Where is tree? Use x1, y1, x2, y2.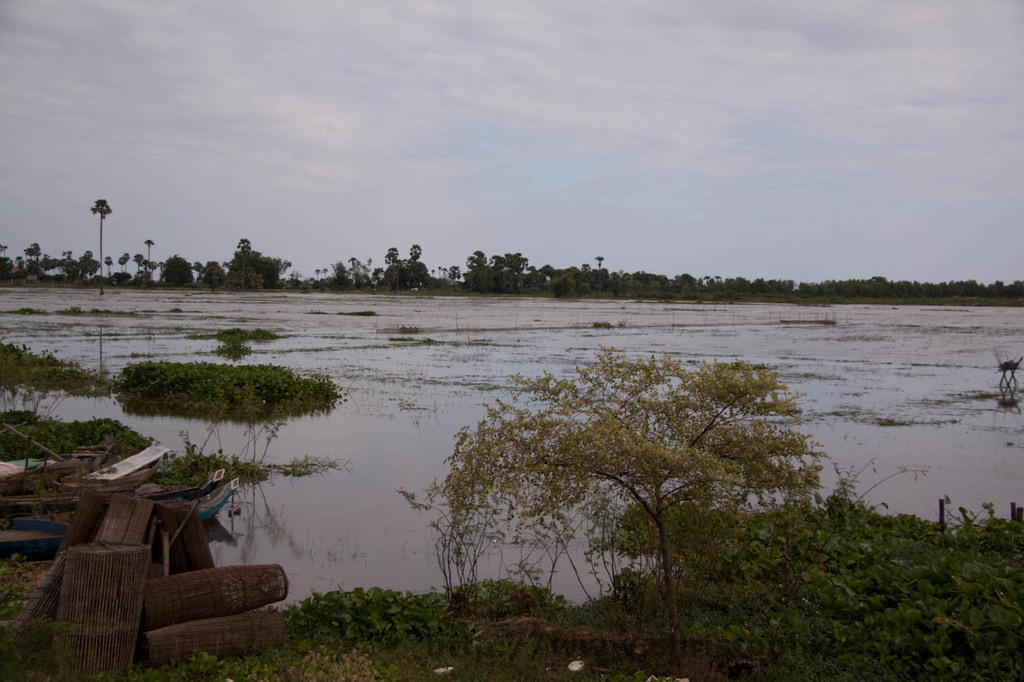
83, 249, 99, 279.
